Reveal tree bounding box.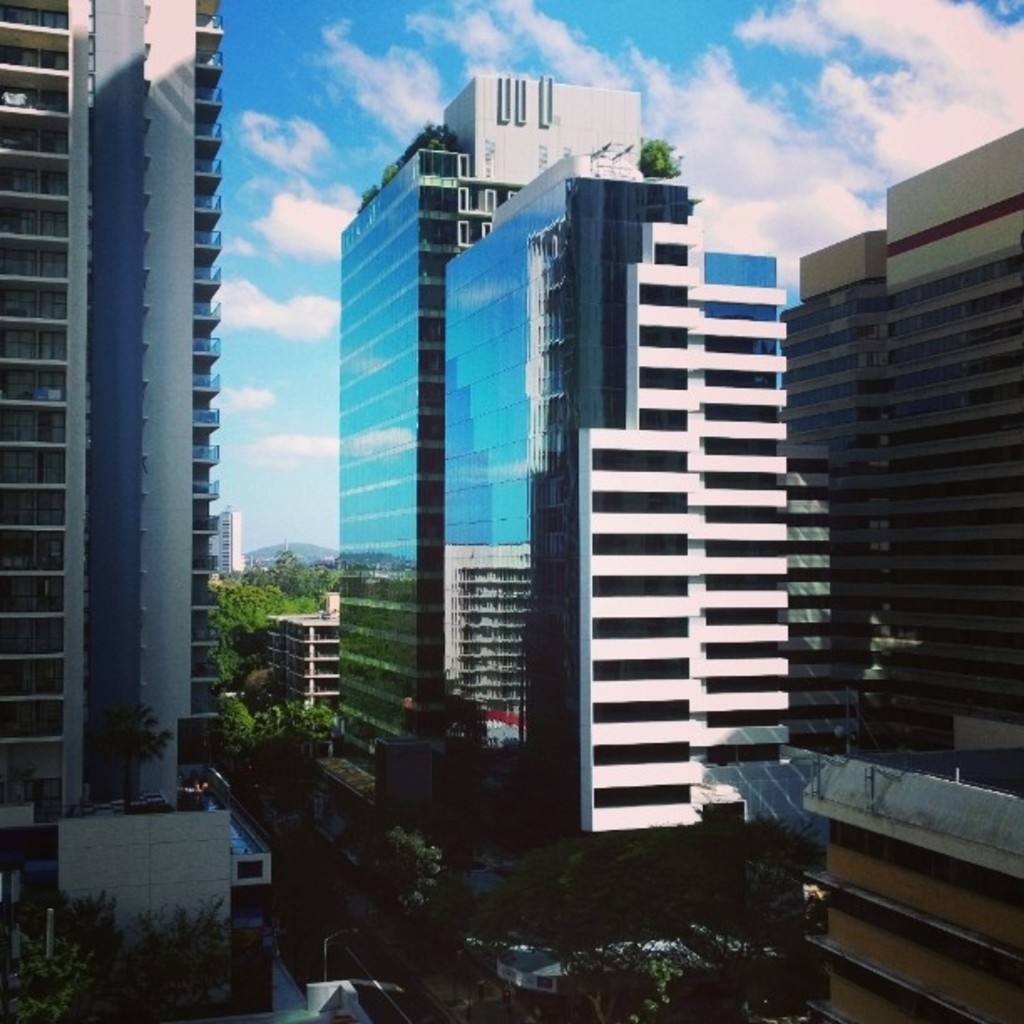
Revealed: region(550, 922, 681, 1022).
